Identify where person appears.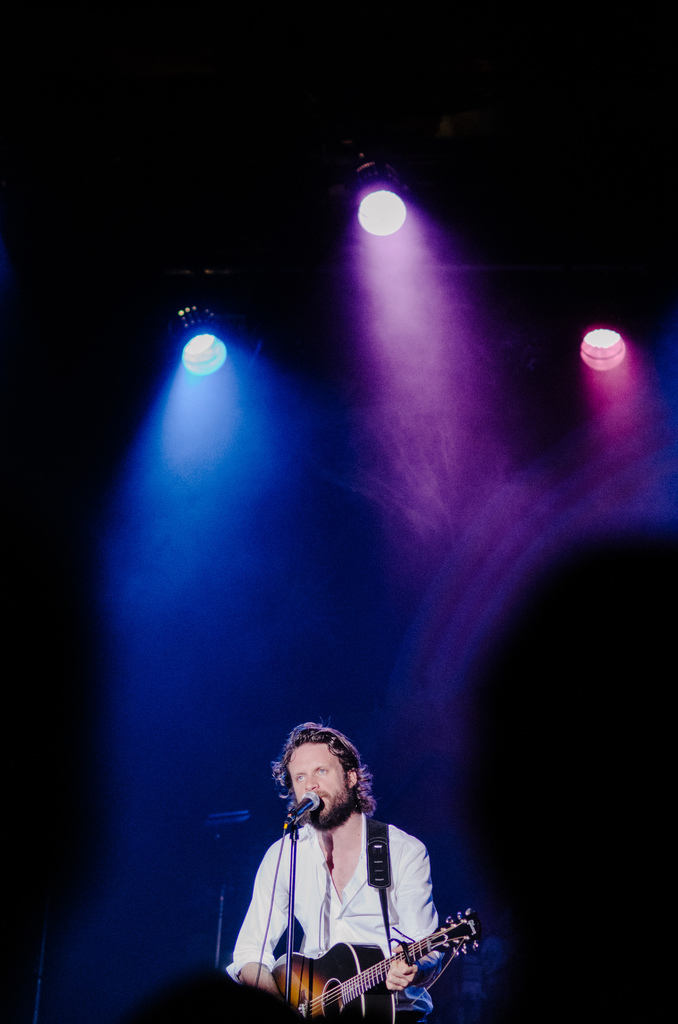
Appears at left=226, top=716, right=448, bottom=1023.
